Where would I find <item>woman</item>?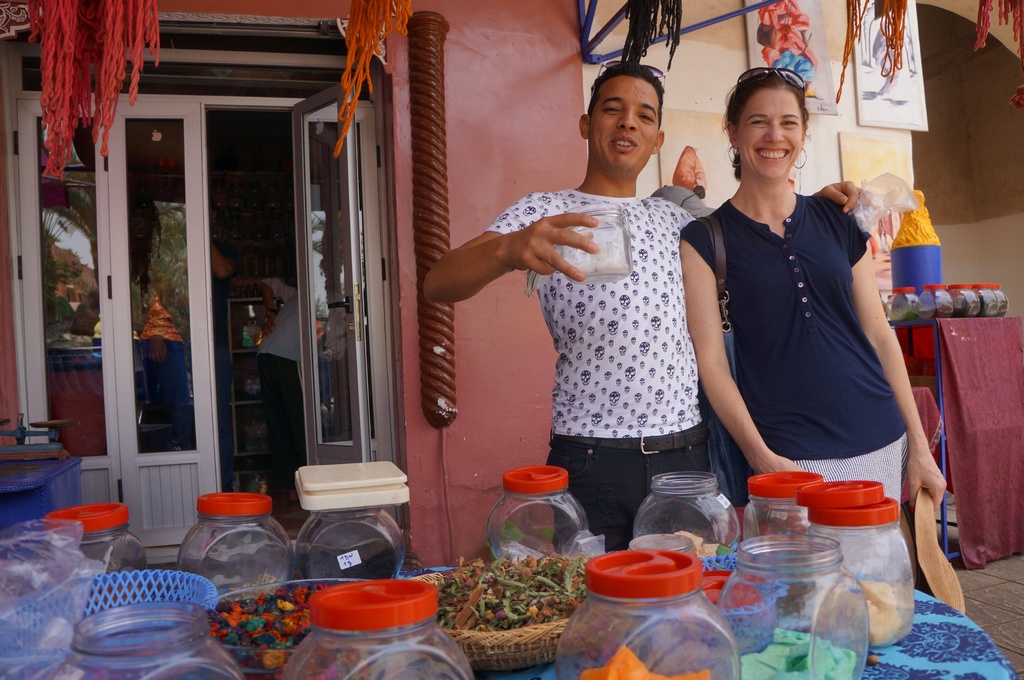
At x1=680, y1=57, x2=931, y2=567.
